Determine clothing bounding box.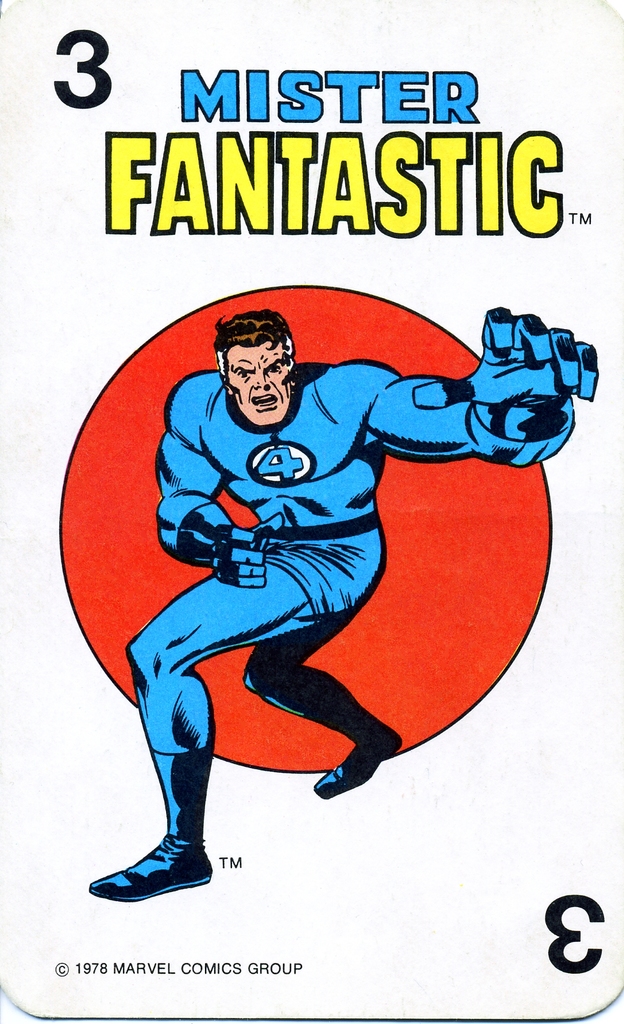
Determined: left=160, top=355, right=561, bottom=755.
